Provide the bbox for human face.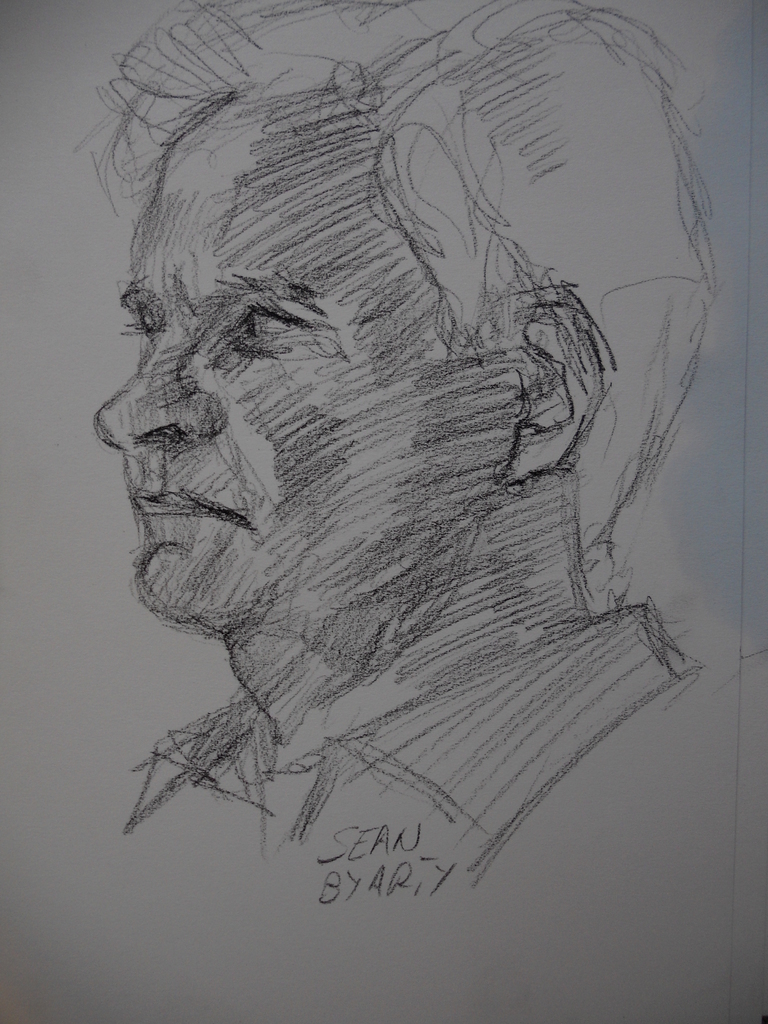
locate(97, 92, 510, 636).
